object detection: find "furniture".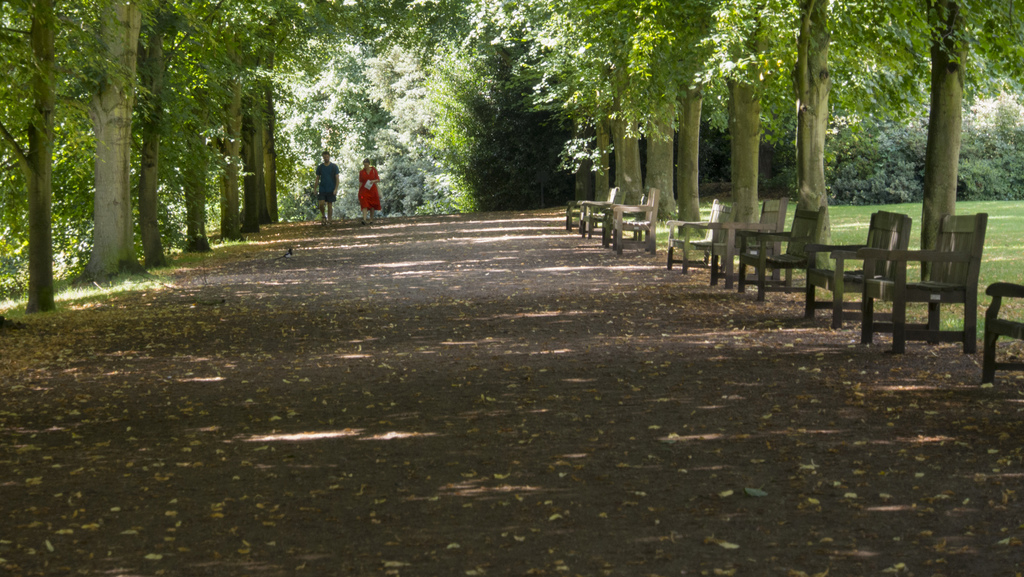
<box>565,197,579,231</box>.
